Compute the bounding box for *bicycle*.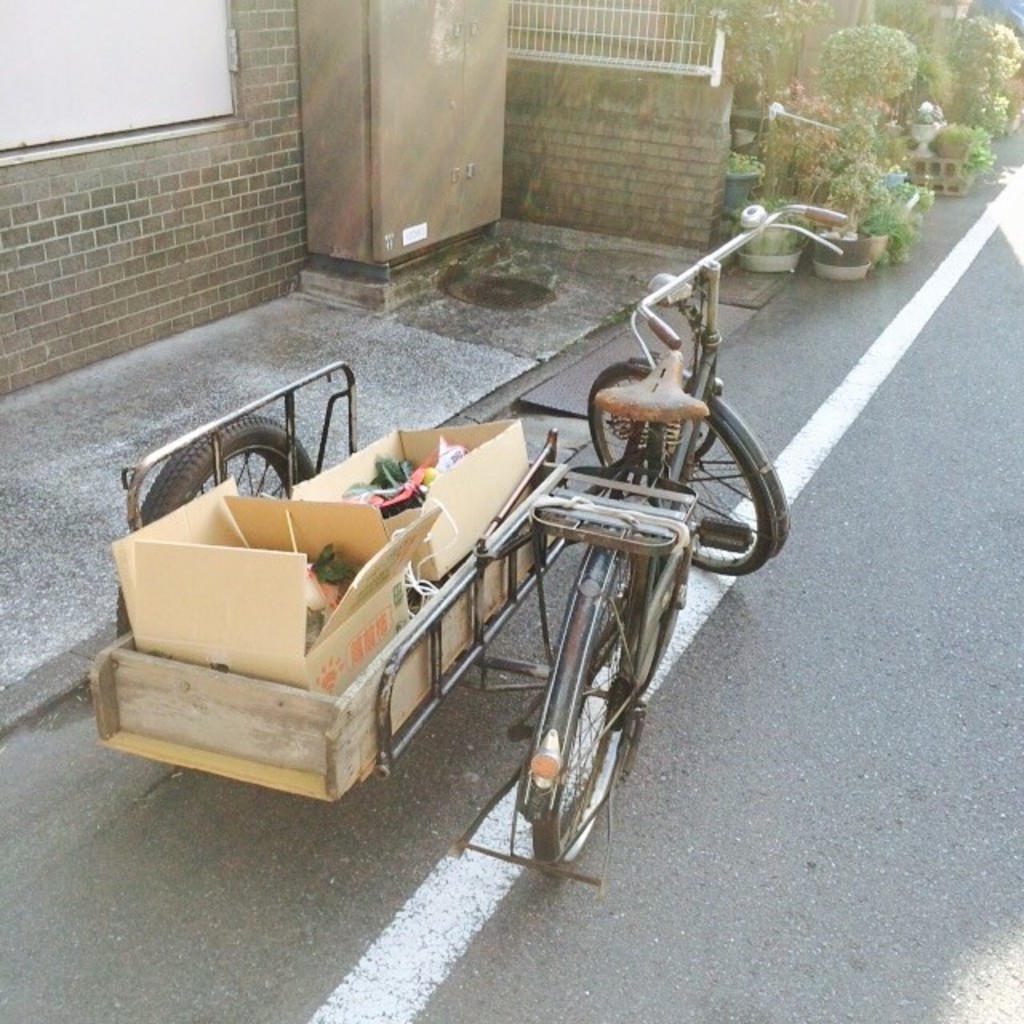
(x1=414, y1=208, x2=805, y2=893).
